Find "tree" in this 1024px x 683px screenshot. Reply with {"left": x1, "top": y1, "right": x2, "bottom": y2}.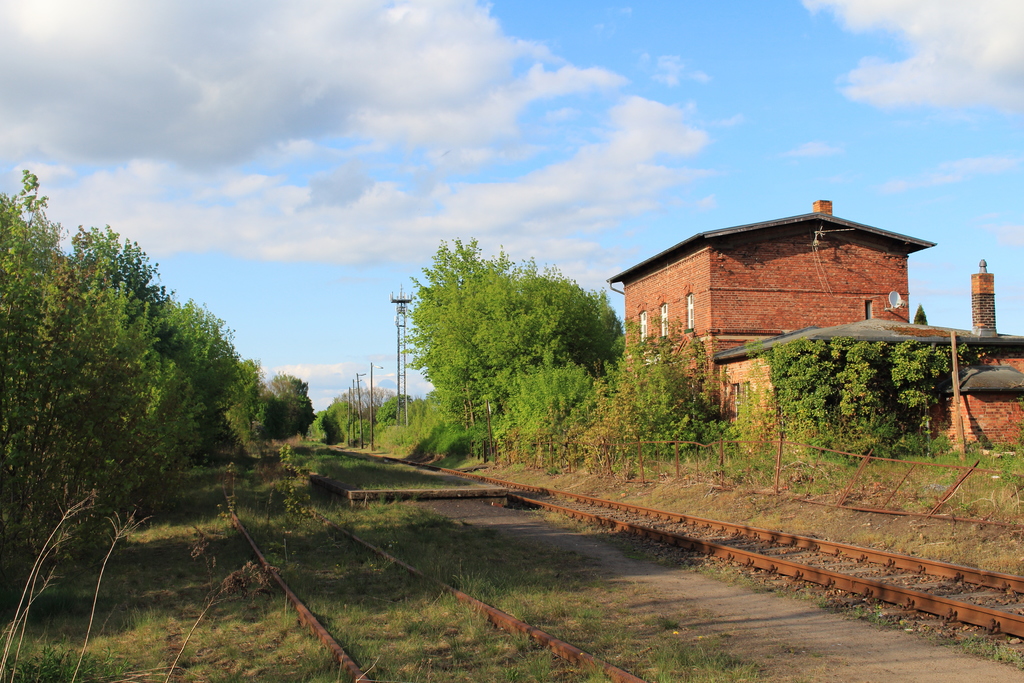
{"left": 591, "top": 314, "right": 740, "bottom": 445}.
